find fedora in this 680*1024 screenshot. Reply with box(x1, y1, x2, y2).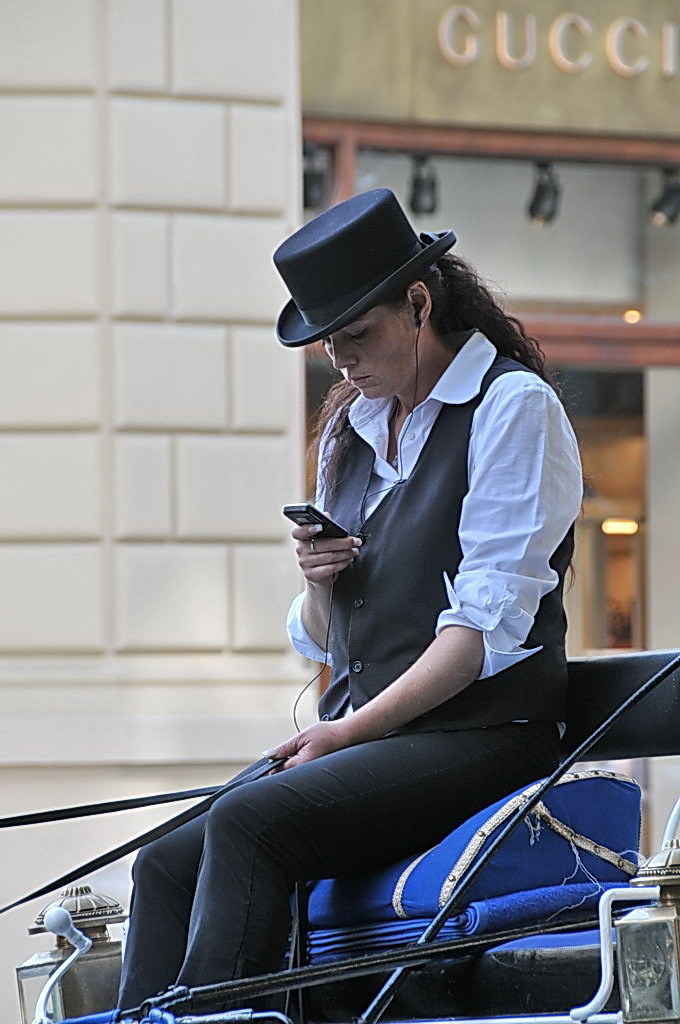
box(265, 185, 455, 348).
